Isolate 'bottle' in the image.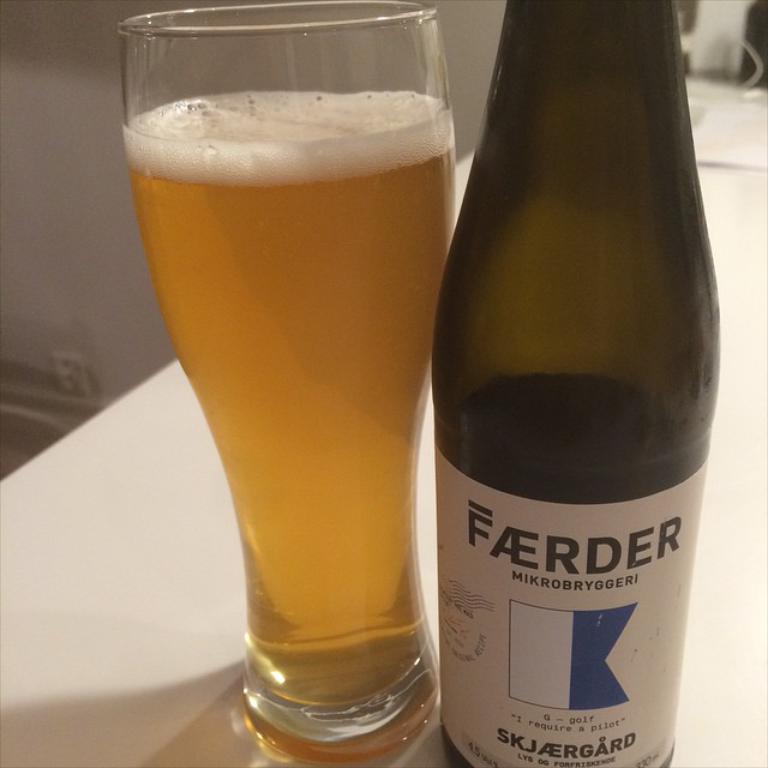
Isolated region: rect(416, 0, 726, 740).
